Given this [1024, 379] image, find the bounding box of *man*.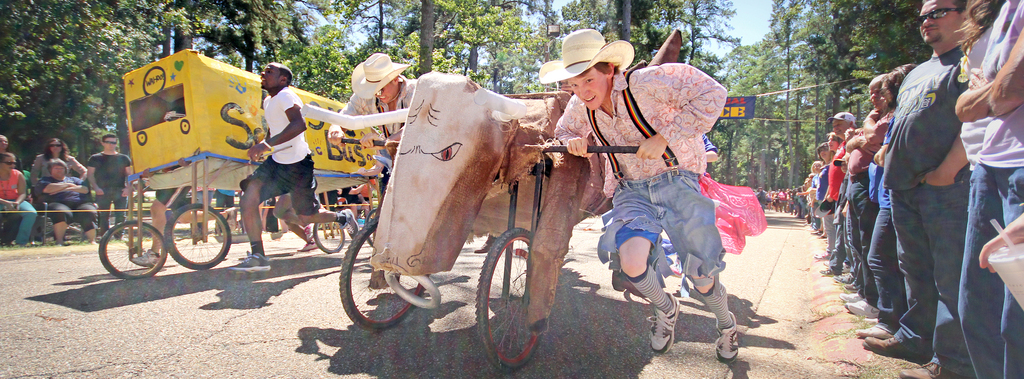
detection(817, 107, 850, 267).
